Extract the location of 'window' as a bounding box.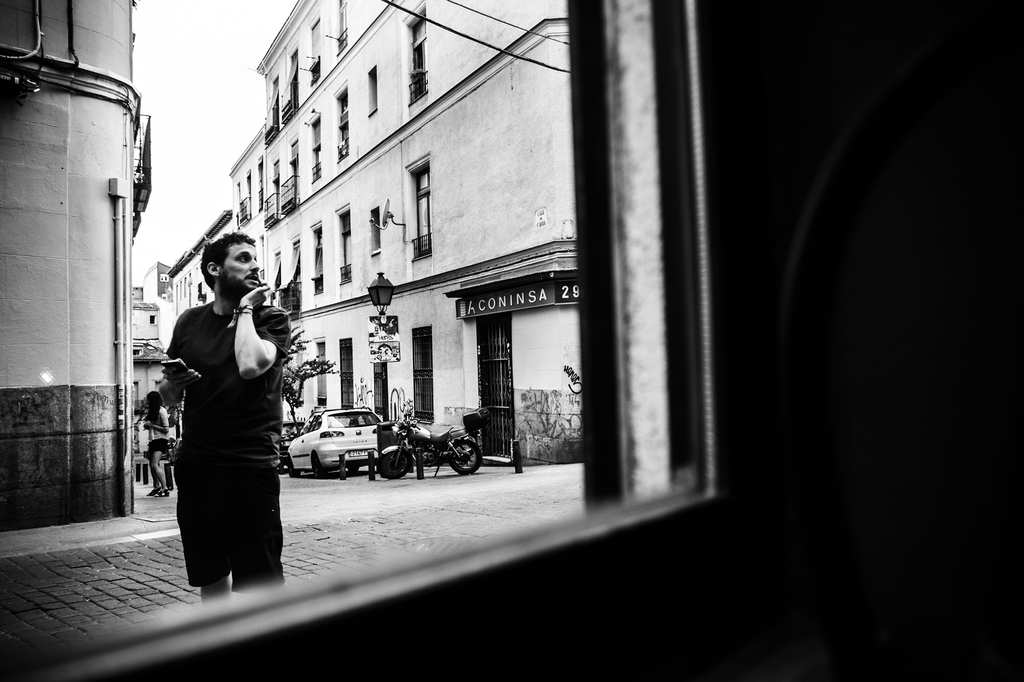
box=[367, 63, 376, 112].
